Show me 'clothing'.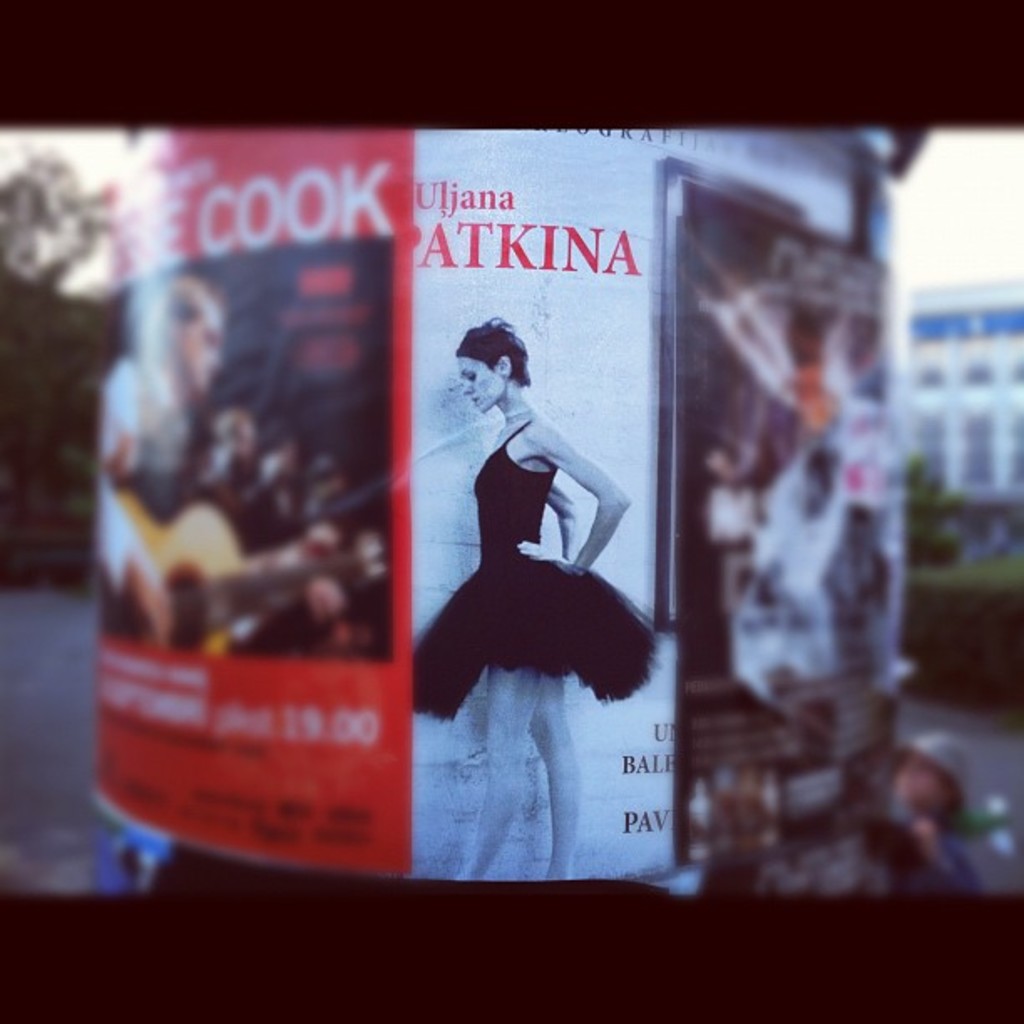
'clothing' is here: locate(422, 373, 644, 724).
